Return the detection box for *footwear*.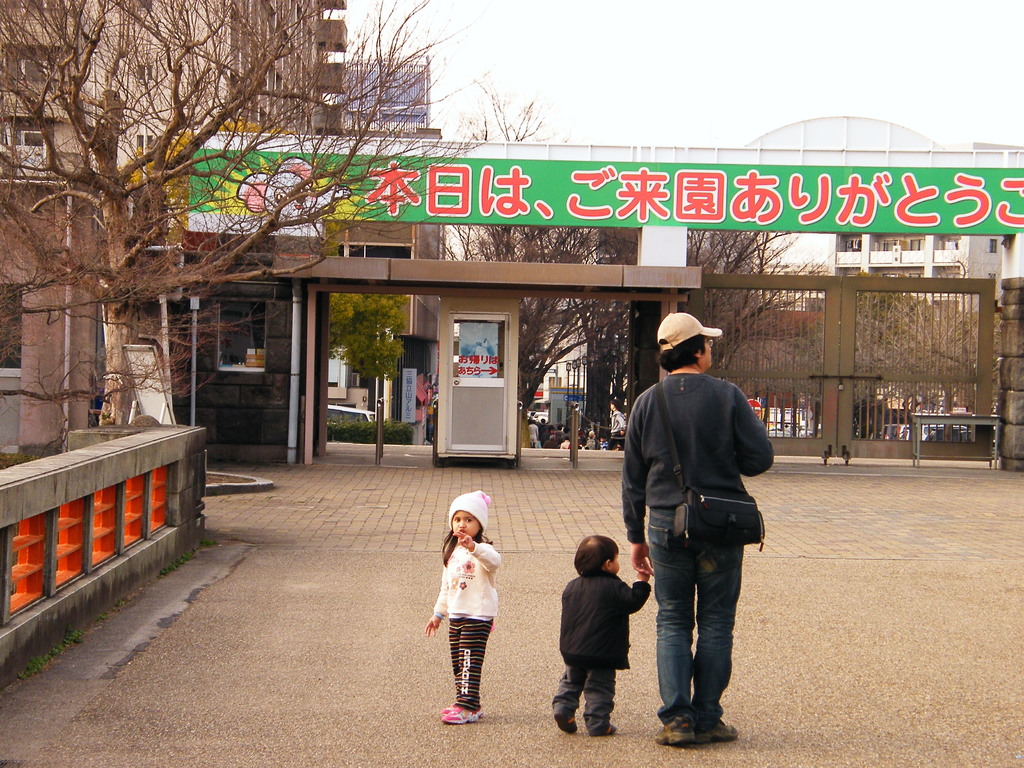
l=594, t=723, r=620, b=736.
